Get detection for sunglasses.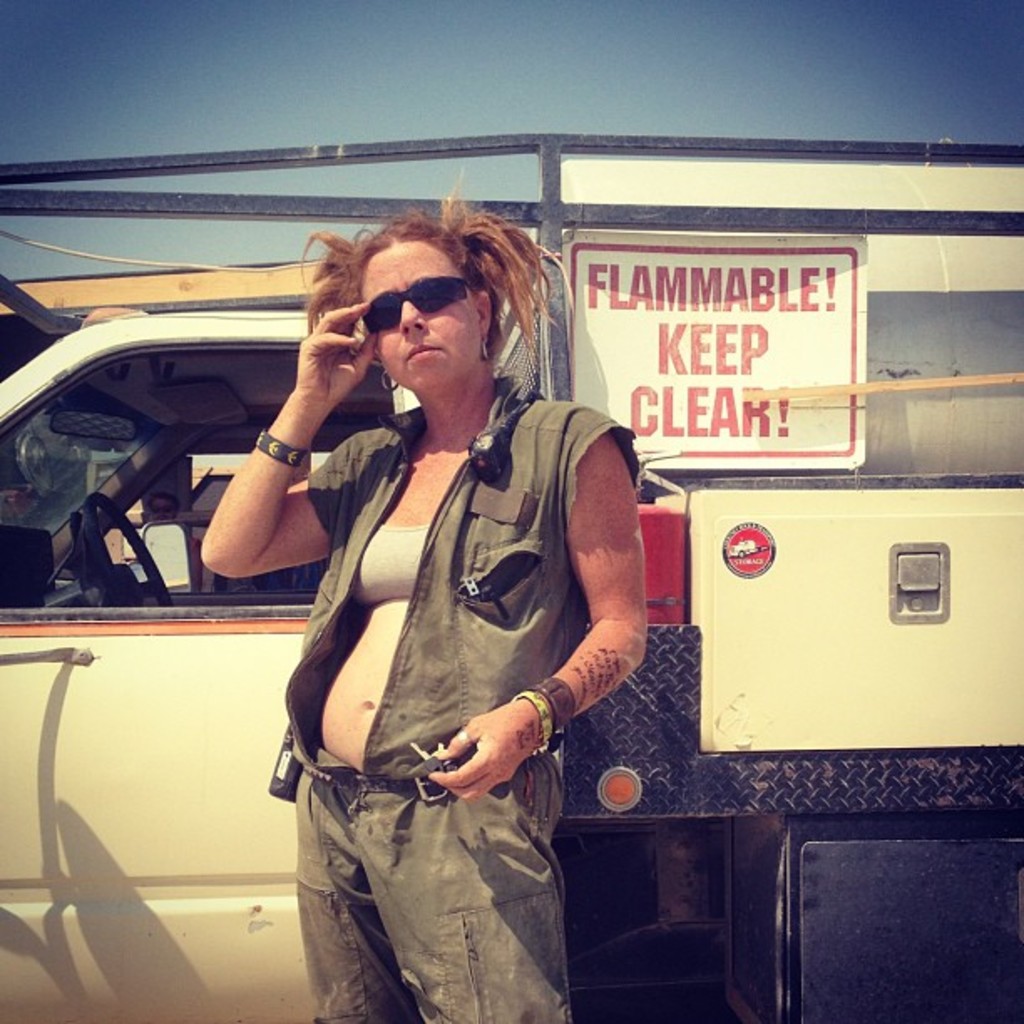
Detection: Rect(360, 274, 472, 333).
